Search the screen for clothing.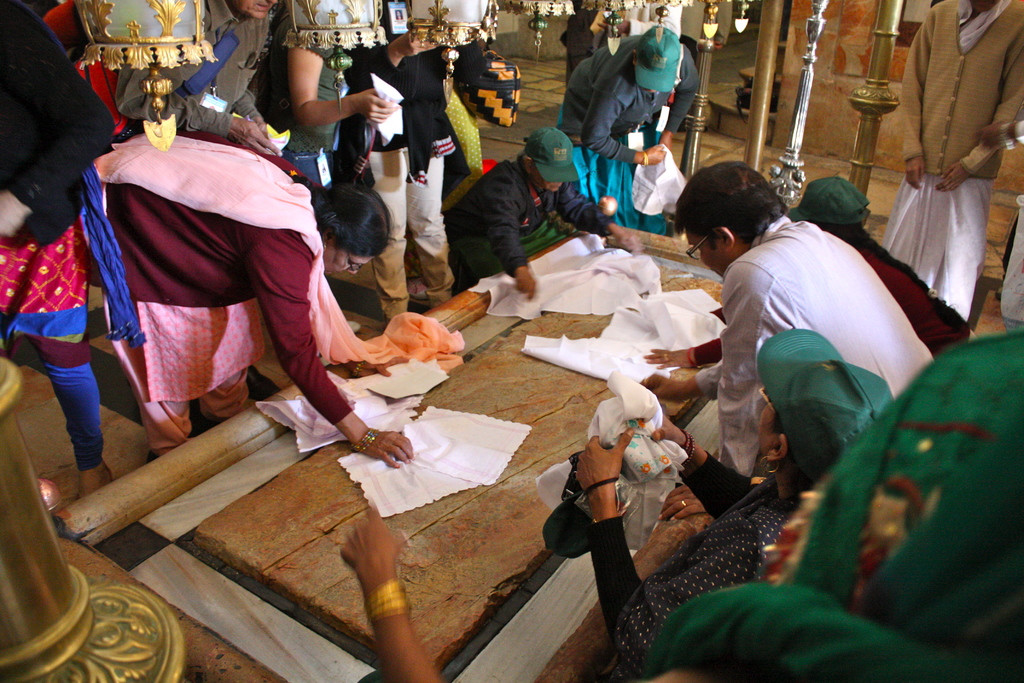
Found at [x1=358, y1=143, x2=455, y2=322].
